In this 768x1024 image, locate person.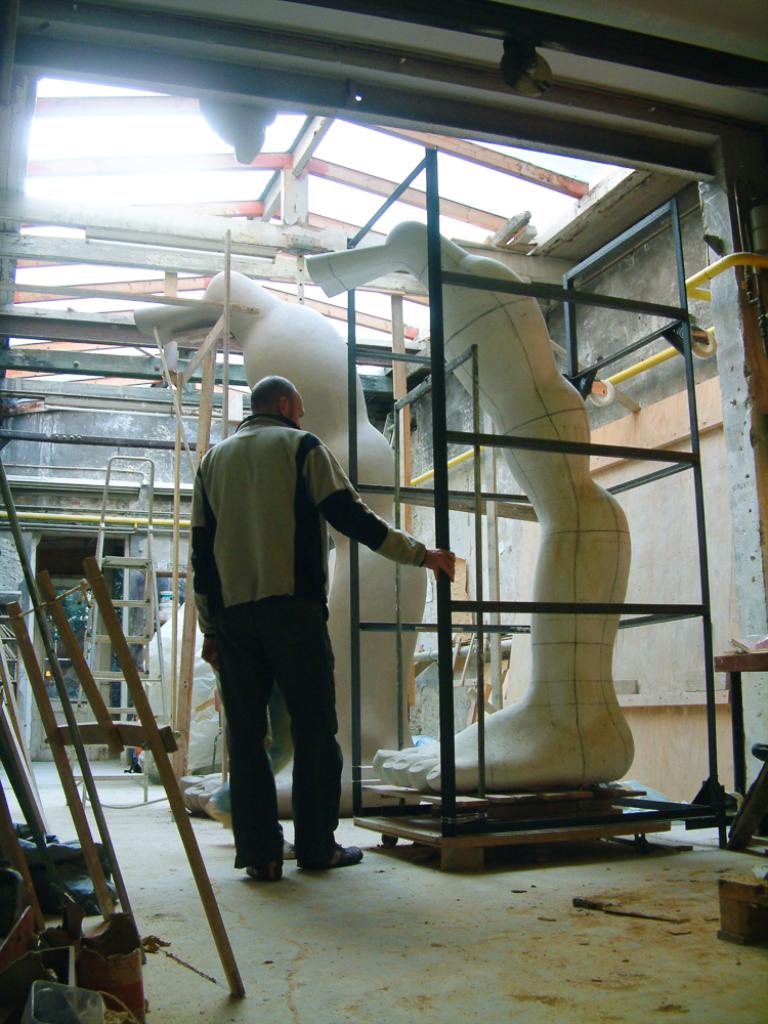
Bounding box: (x1=187, y1=372, x2=463, y2=883).
